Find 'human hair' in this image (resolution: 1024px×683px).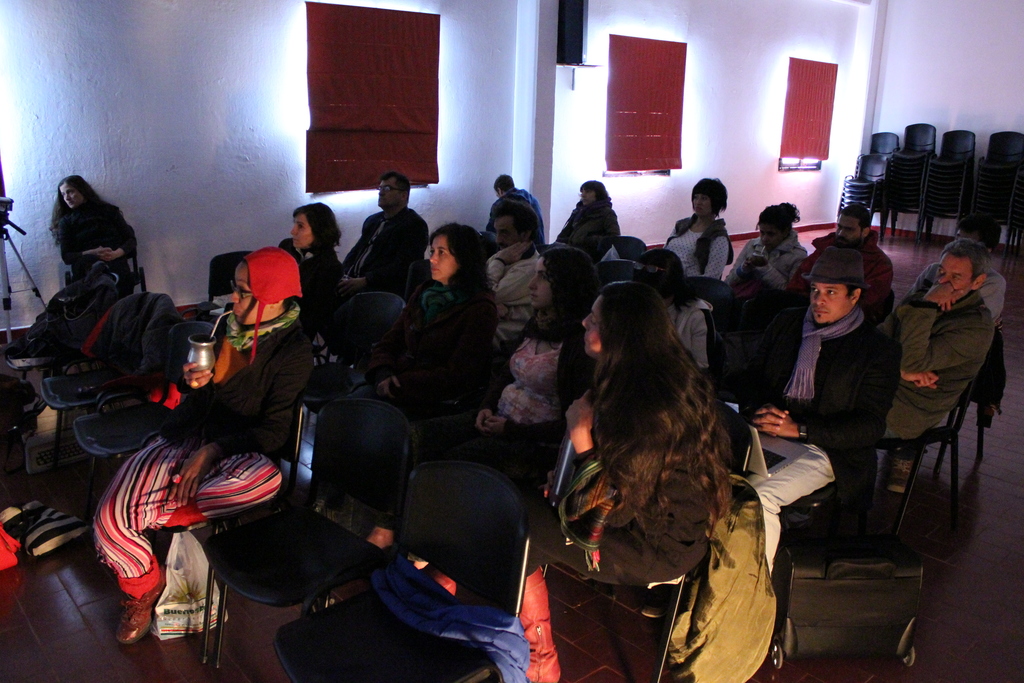
rect(837, 202, 871, 242).
